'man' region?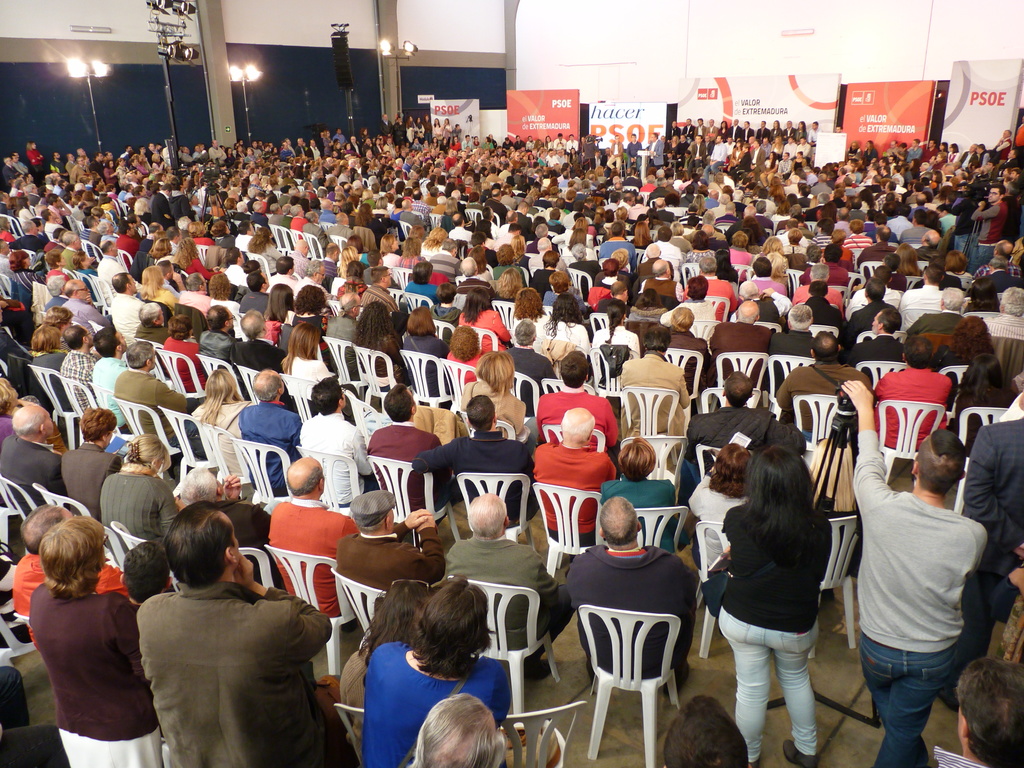
select_region(126, 297, 173, 348)
